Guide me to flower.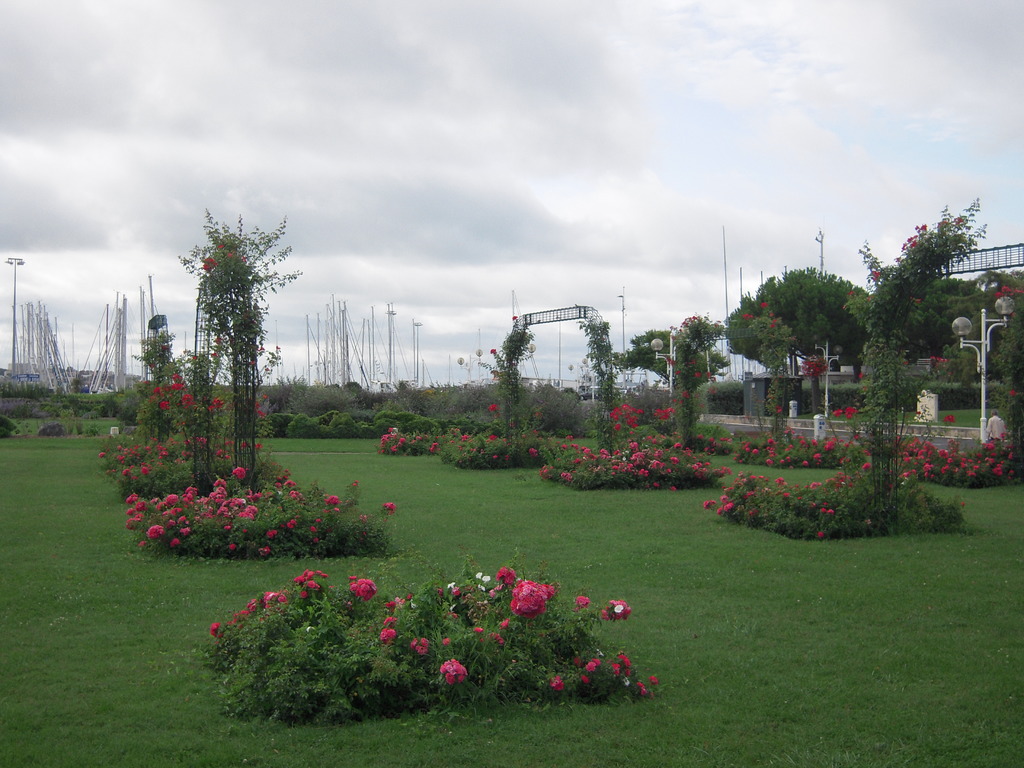
Guidance: {"x1": 224, "y1": 248, "x2": 237, "y2": 262}.
